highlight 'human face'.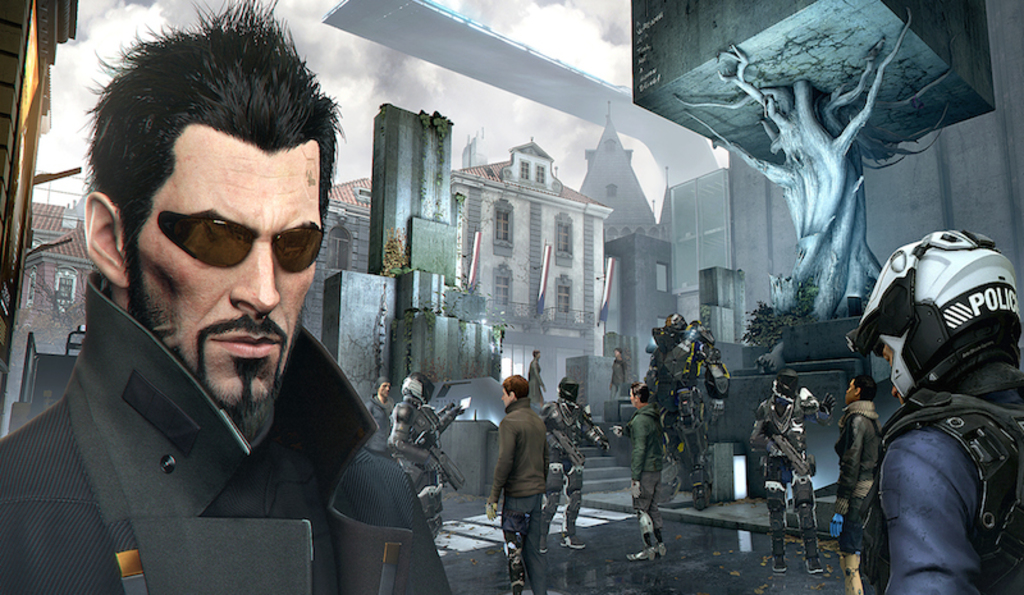
Highlighted region: (626,388,637,408).
